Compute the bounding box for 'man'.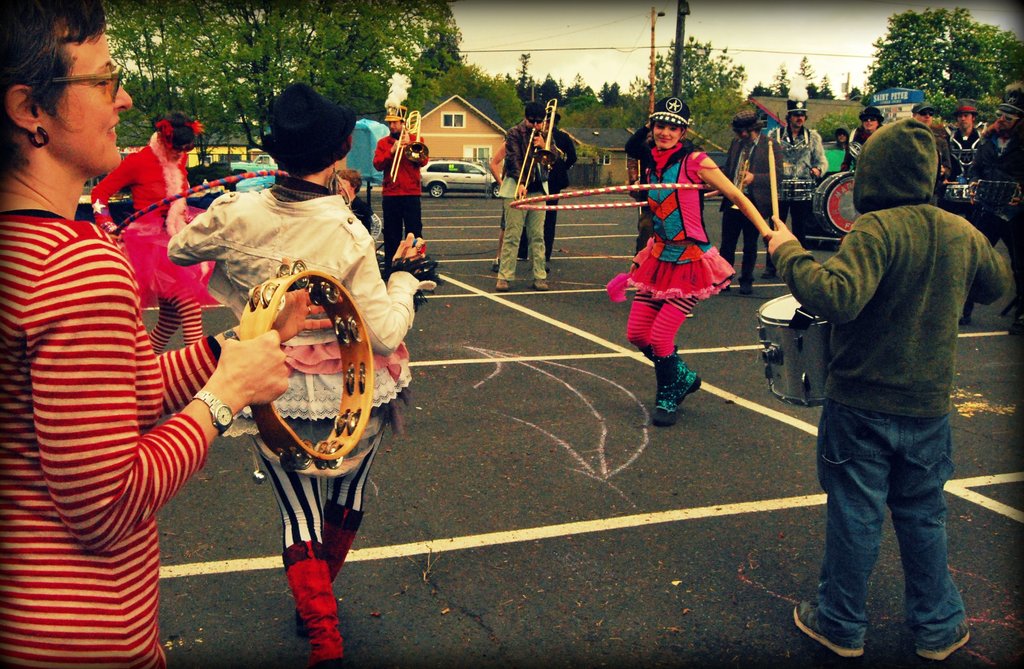
bbox=[168, 81, 431, 668].
